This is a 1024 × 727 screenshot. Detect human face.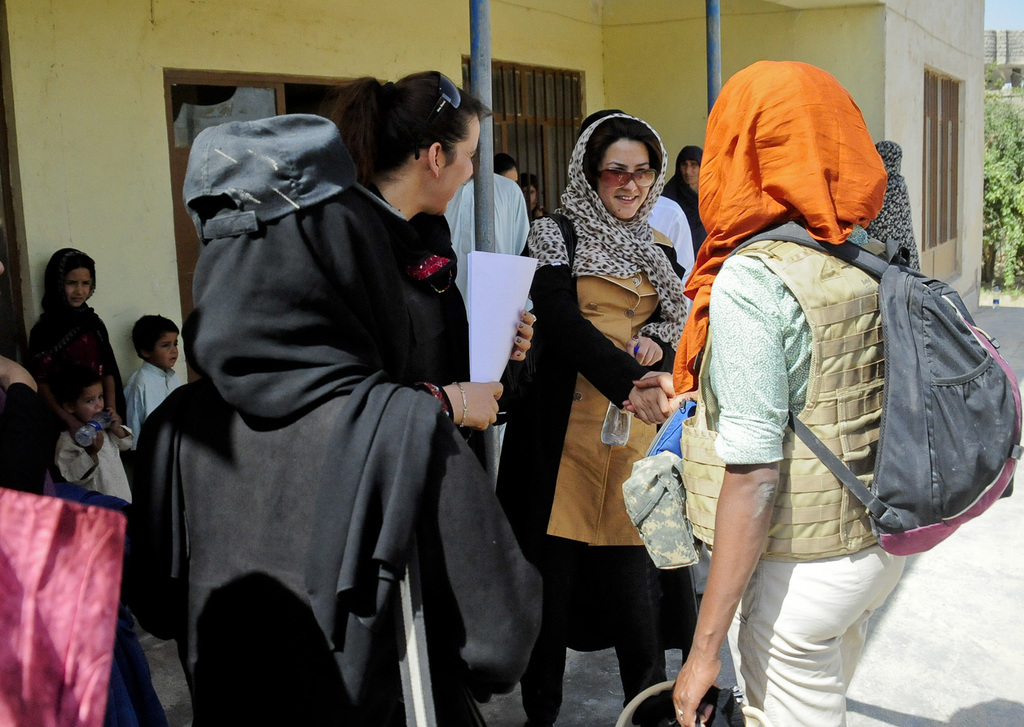
BBox(503, 167, 516, 182).
